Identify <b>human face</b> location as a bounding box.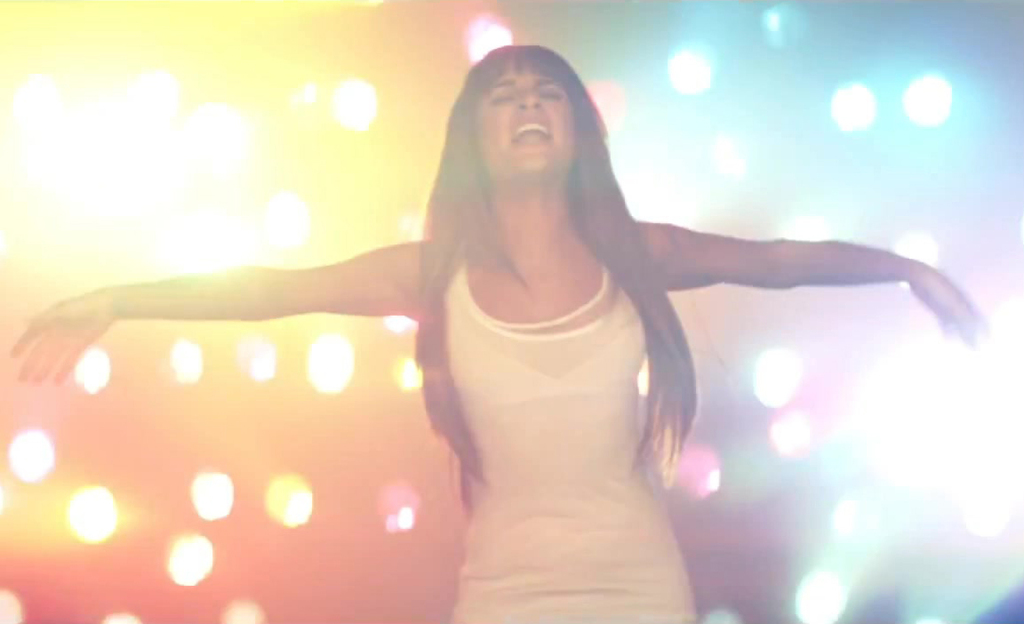
<region>470, 60, 574, 175</region>.
